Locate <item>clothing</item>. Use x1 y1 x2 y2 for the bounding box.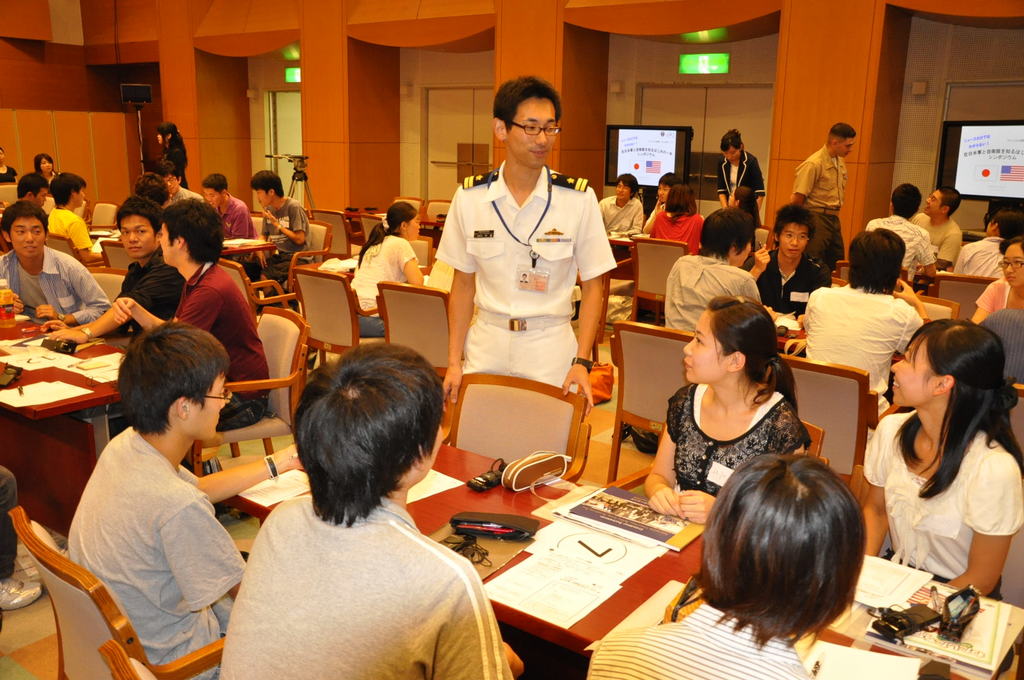
170 257 266 420.
